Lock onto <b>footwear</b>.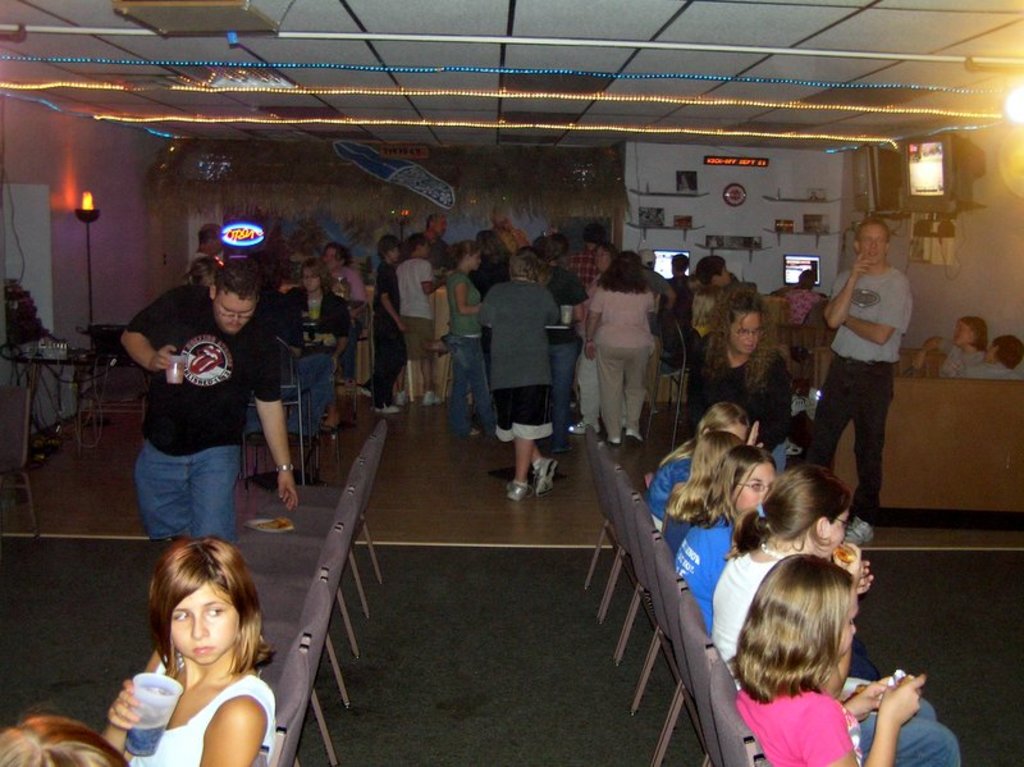
Locked: pyautogui.locateOnScreen(599, 439, 621, 455).
